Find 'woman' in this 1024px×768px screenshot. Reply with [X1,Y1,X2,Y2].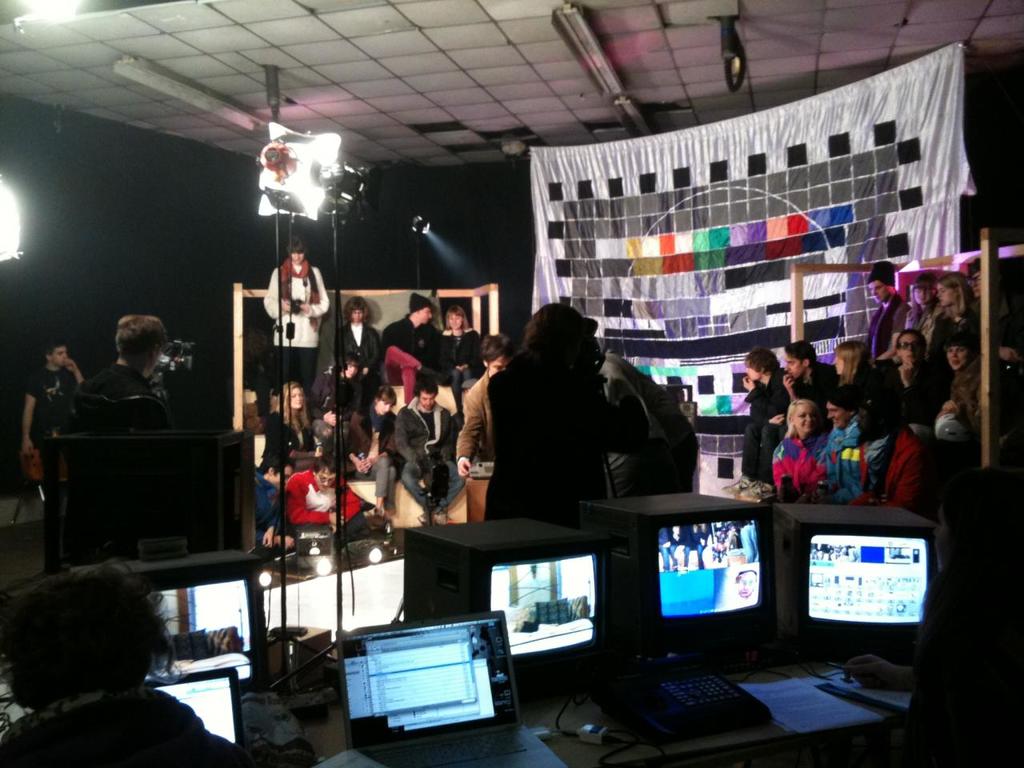
[256,378,310,477].
